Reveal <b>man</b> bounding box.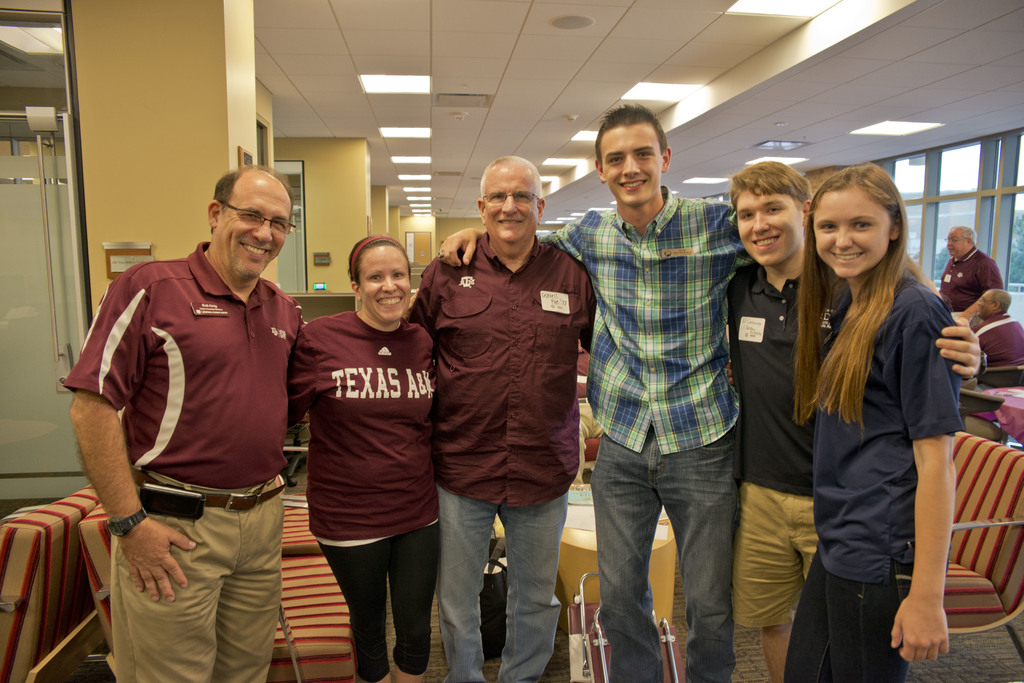
Revealed: region(724, 161, 981, 682).
